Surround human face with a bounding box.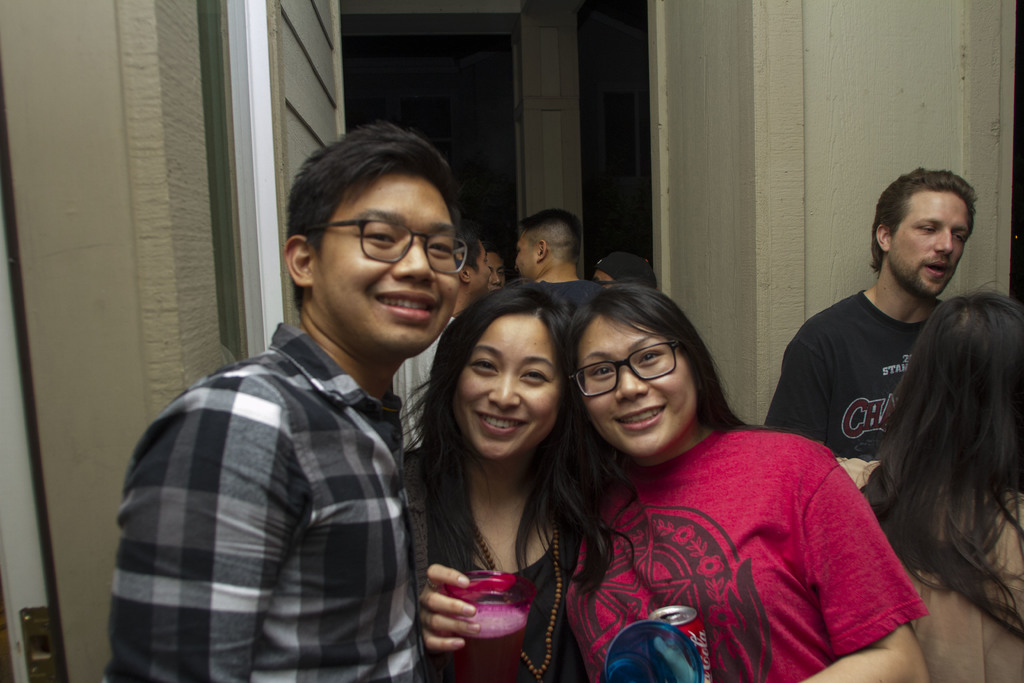
crop(456, 309, 562, 465).
